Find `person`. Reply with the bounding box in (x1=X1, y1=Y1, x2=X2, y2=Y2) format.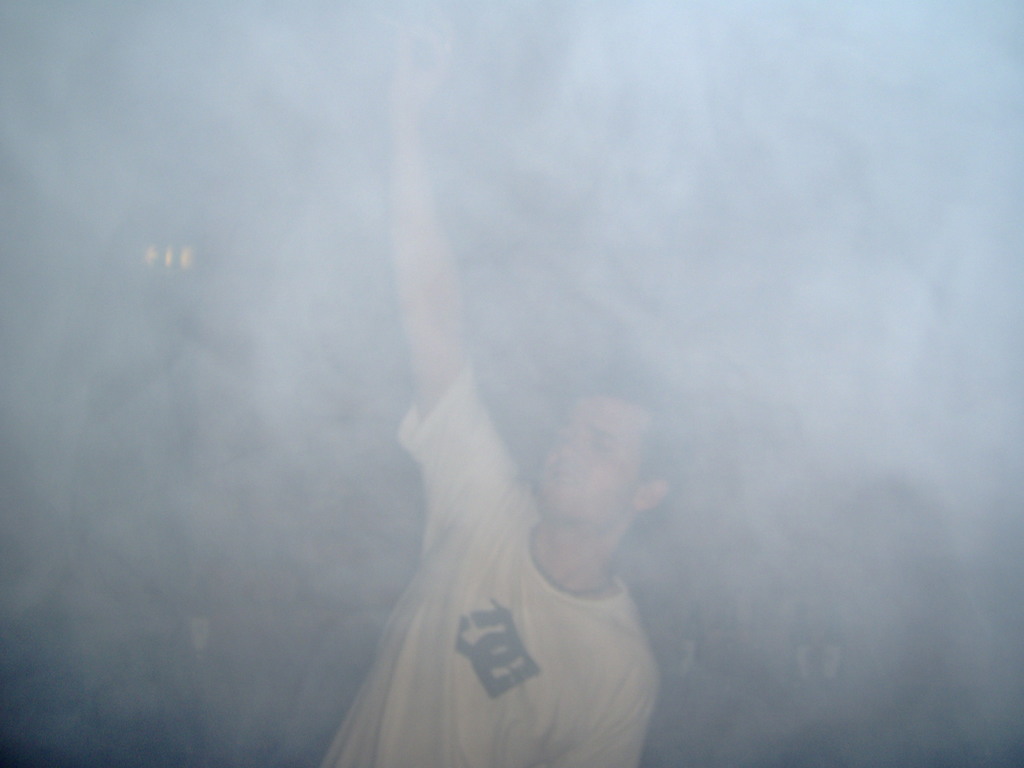
(x1=321, y1=24, x2=670, y2=767).
